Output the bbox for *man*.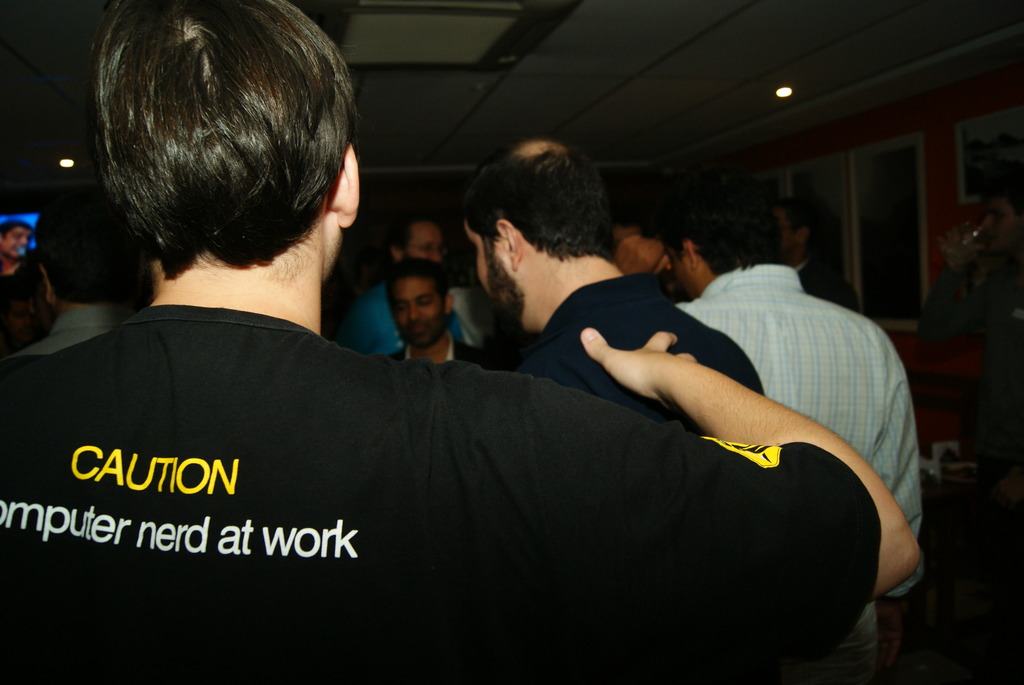
664 153 918 684.
